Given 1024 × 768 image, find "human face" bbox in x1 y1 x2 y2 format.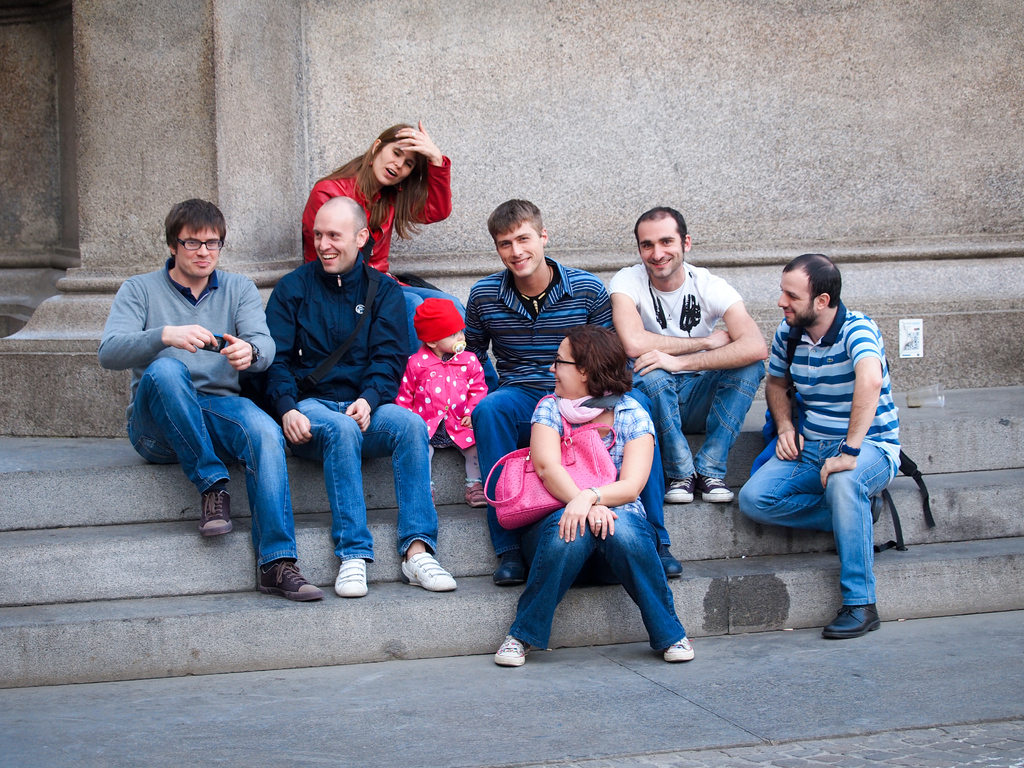
778 264 820 332.
